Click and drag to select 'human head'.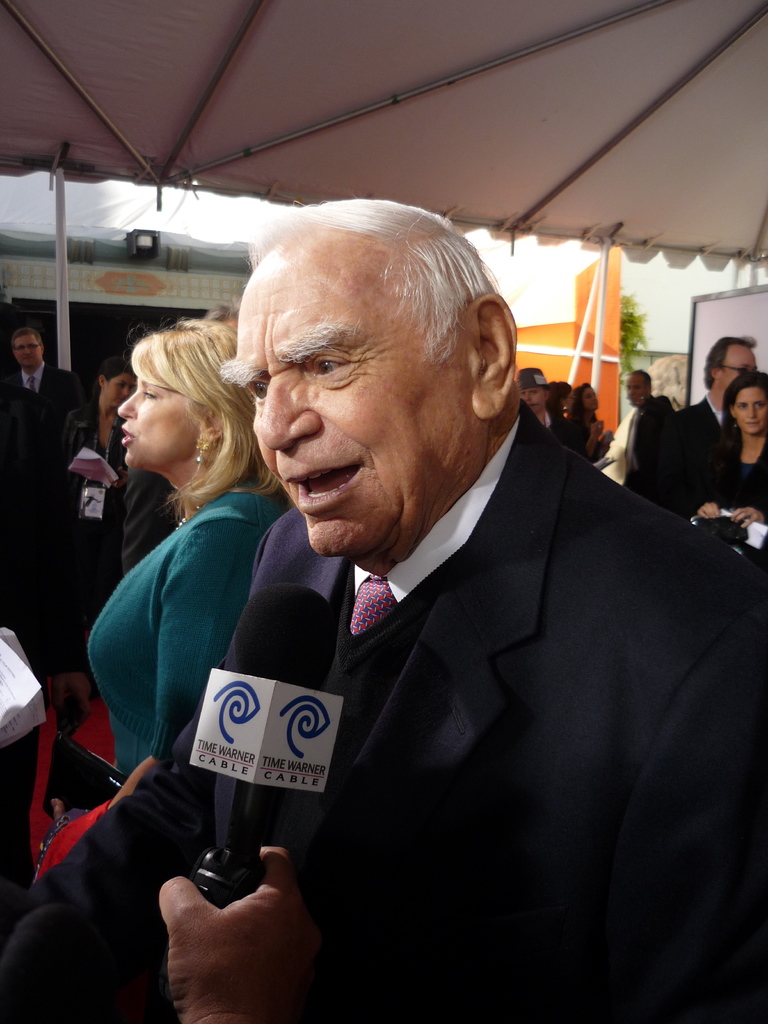
Selection: 513:366:547:413.
